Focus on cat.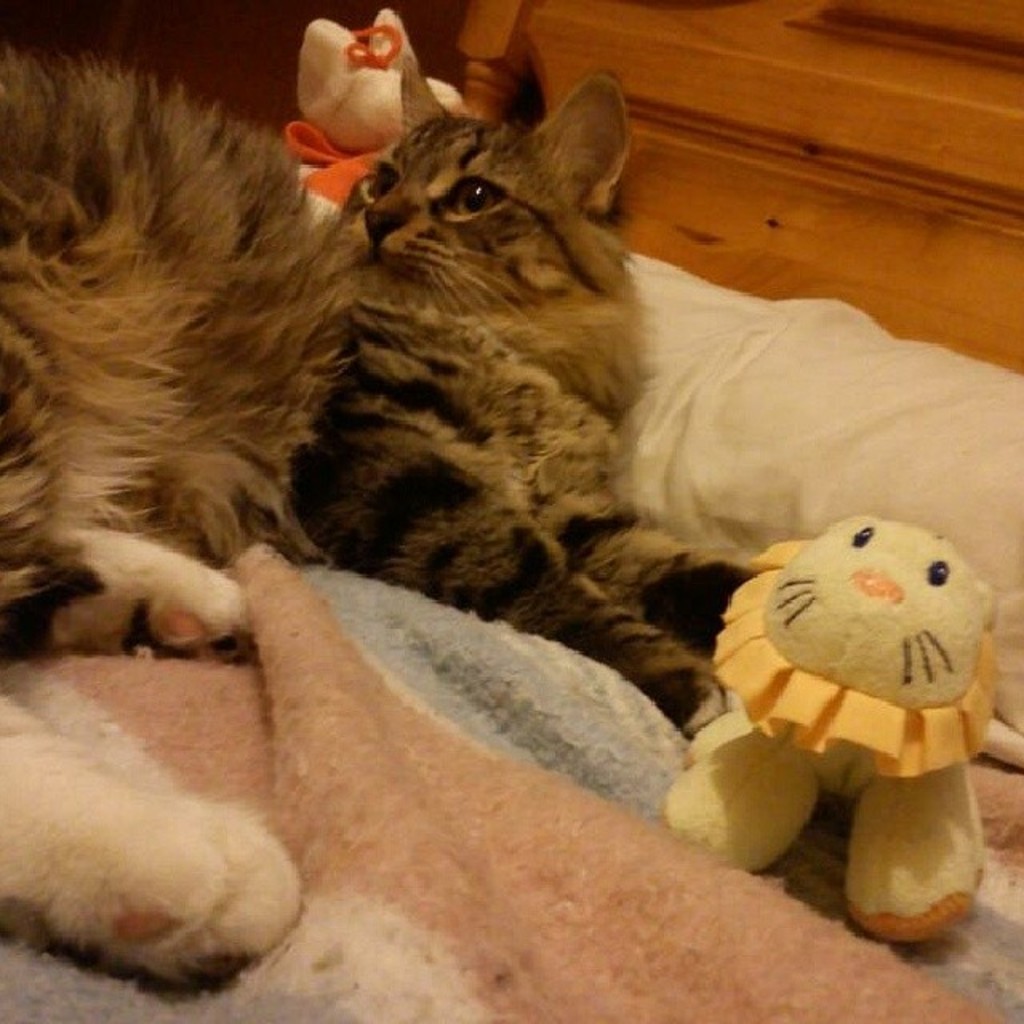
Focused at 286/67/773/749.
